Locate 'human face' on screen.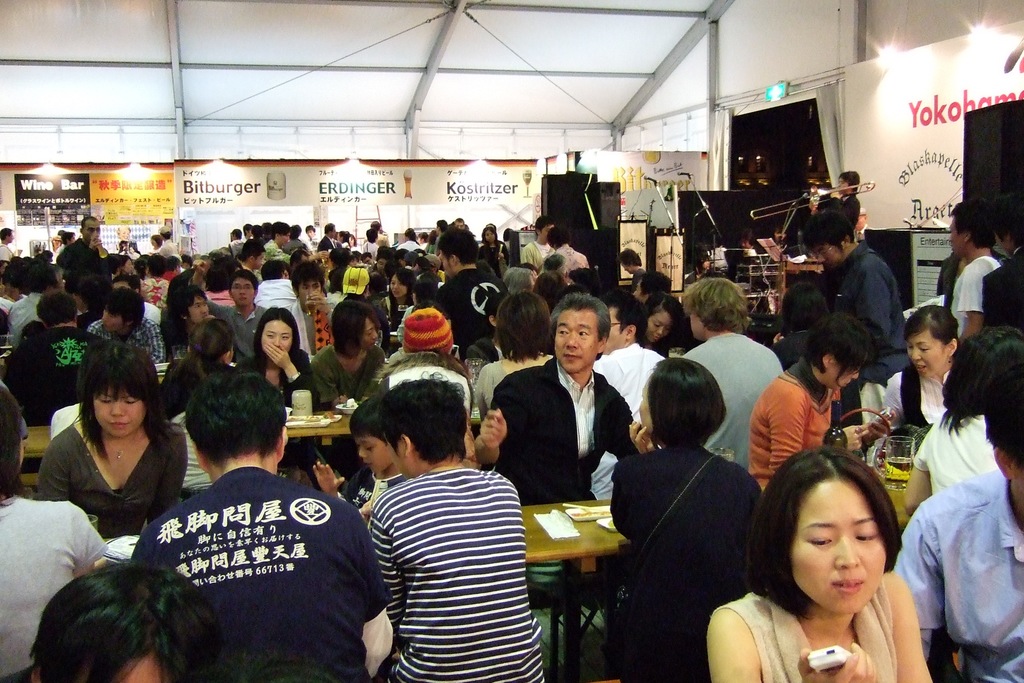
On screen at BBox(835, 359, 861, 391).
